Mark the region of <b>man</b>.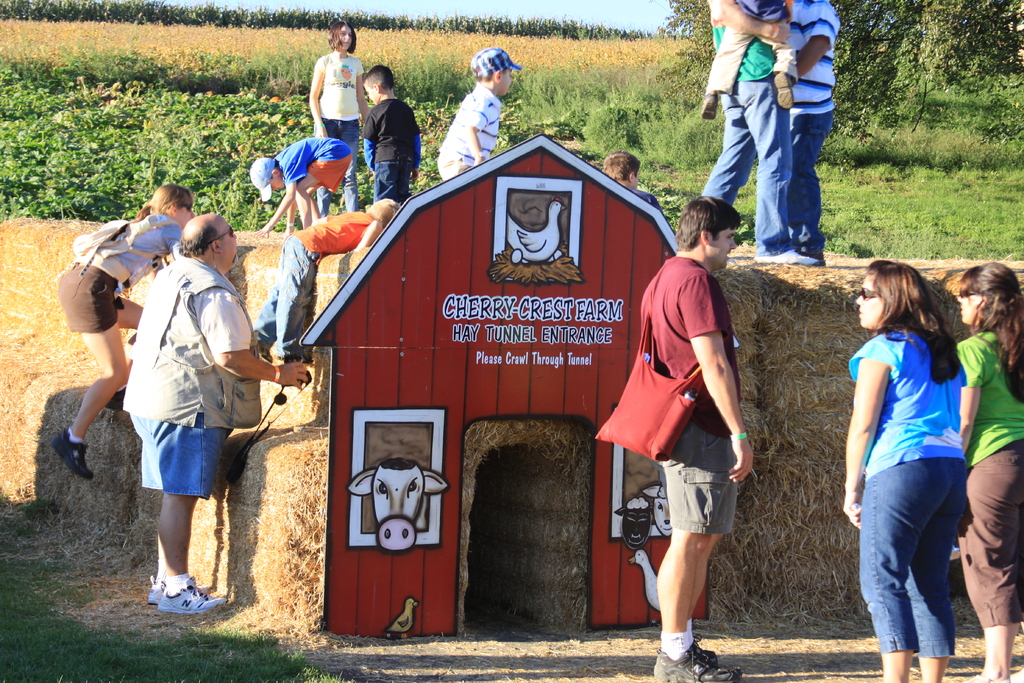
Region: detection(103, 221, 258, 627).
